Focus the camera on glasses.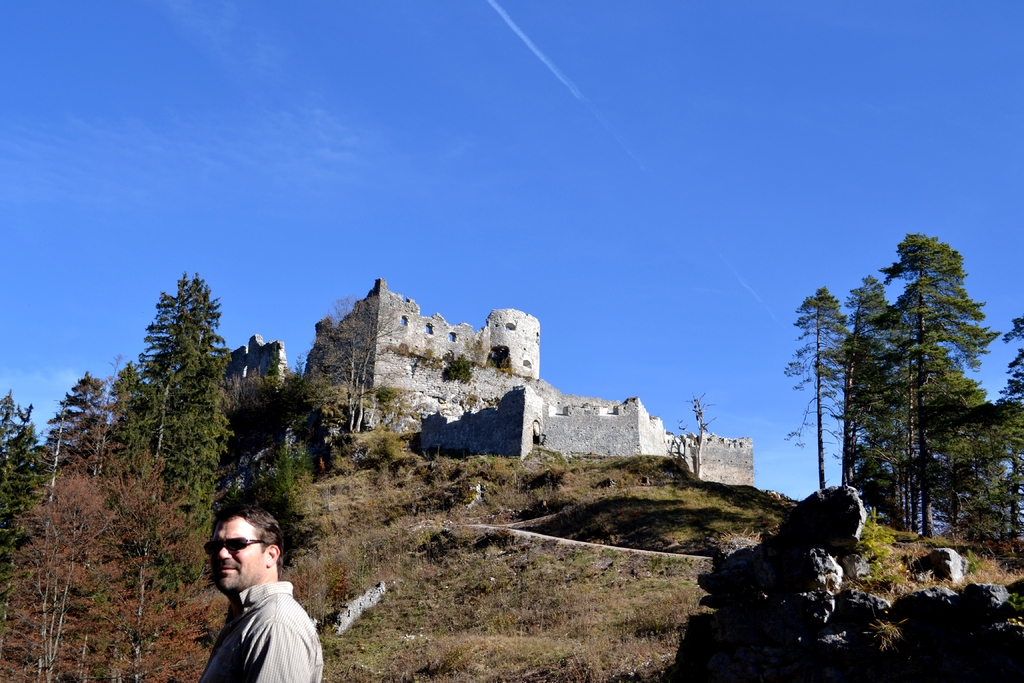
Focus region: x1=202, y1=537, x2=271, y2=561.
